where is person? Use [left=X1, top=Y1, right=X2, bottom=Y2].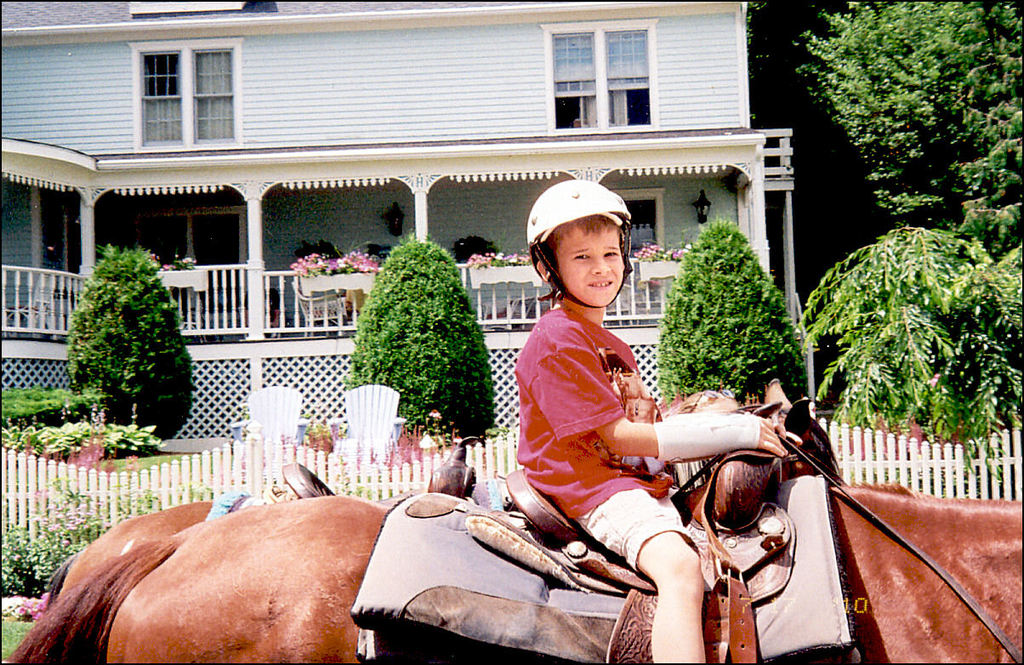
[left=504, top=185, right=739, bottom=634].
